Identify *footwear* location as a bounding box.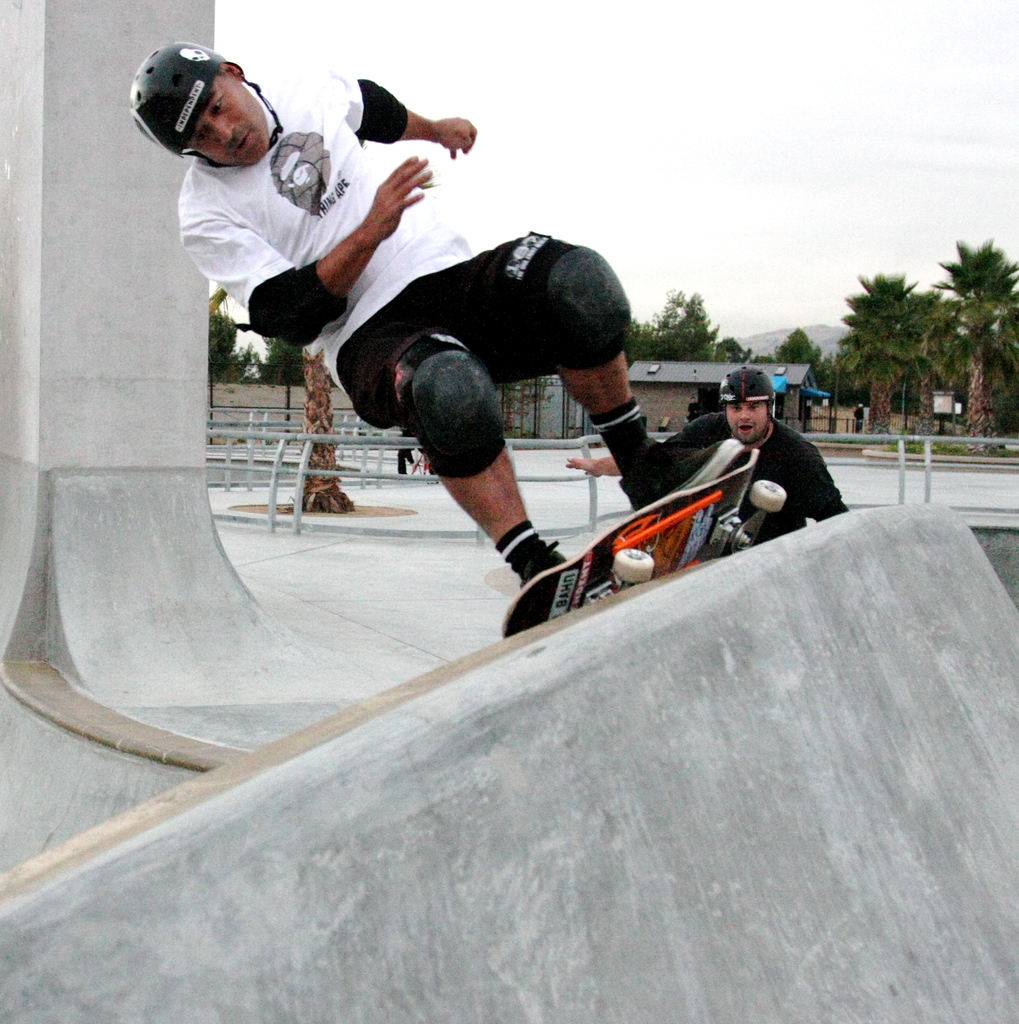
bbox=[617, 438, 749, 516].
